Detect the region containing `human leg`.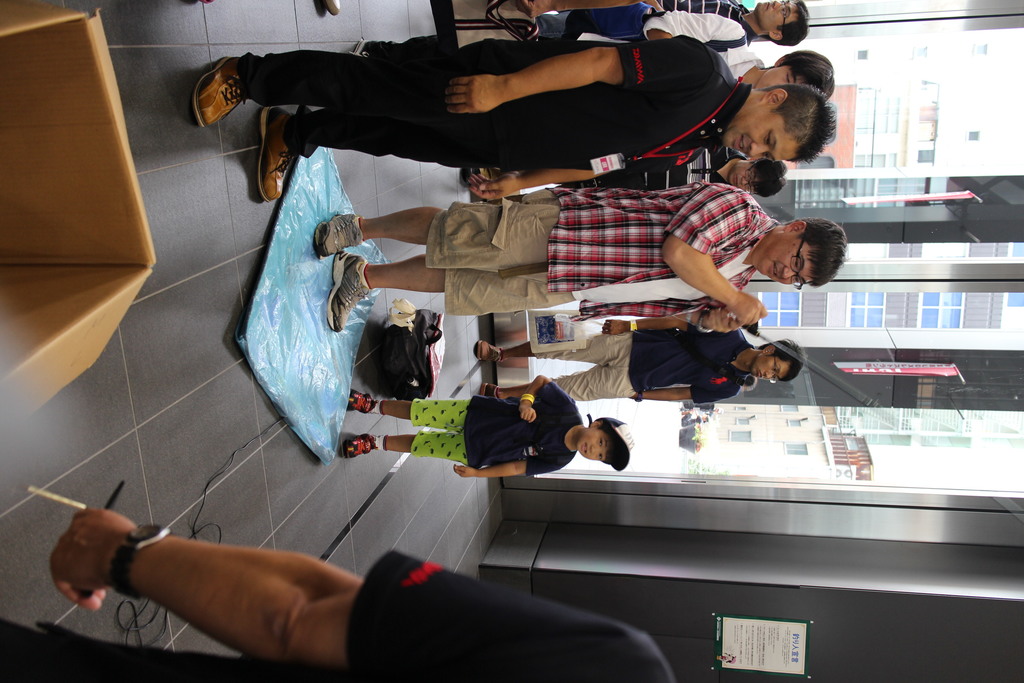
bbox=[328, 251, 449, 334].
